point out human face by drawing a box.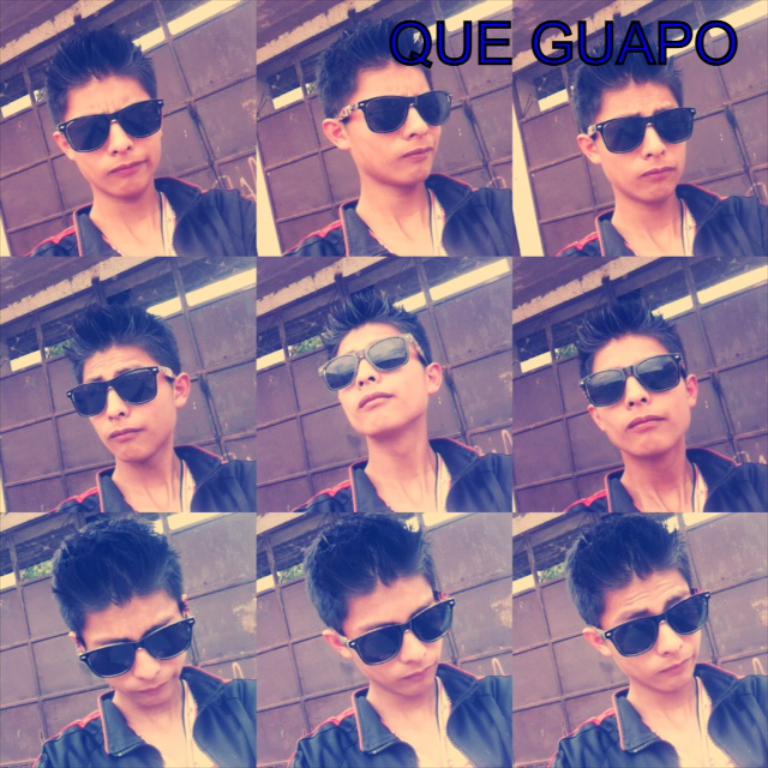
596, 580, 698, 683.
